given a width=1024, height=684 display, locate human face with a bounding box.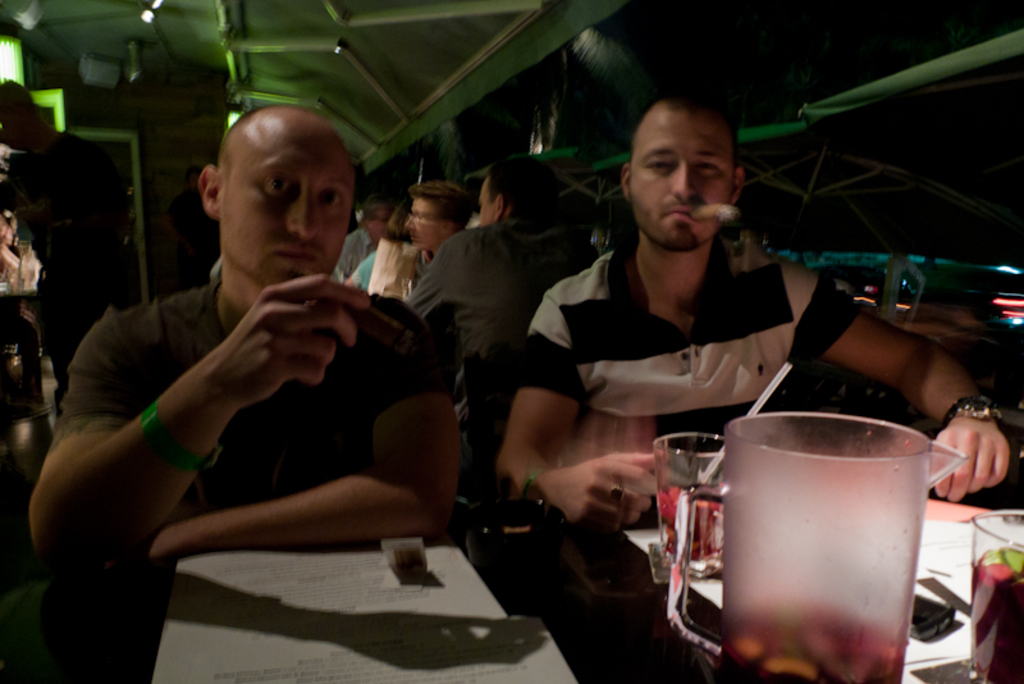
Located: (left=216, top=128, right=362, bottom=289).
